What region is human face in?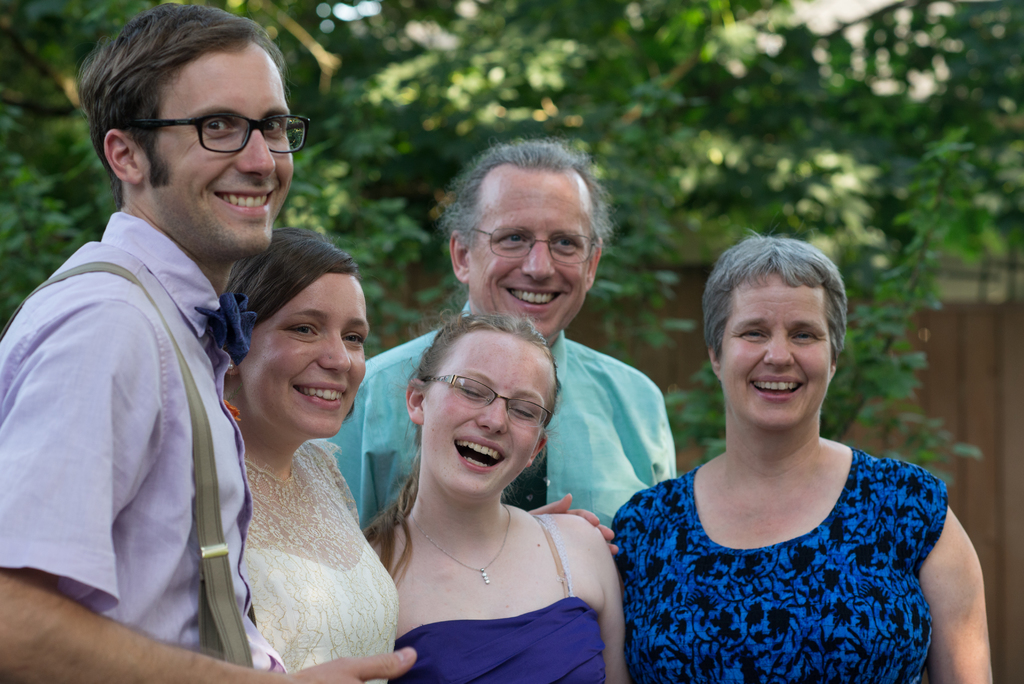
detection(155, 46, 294, 252).
